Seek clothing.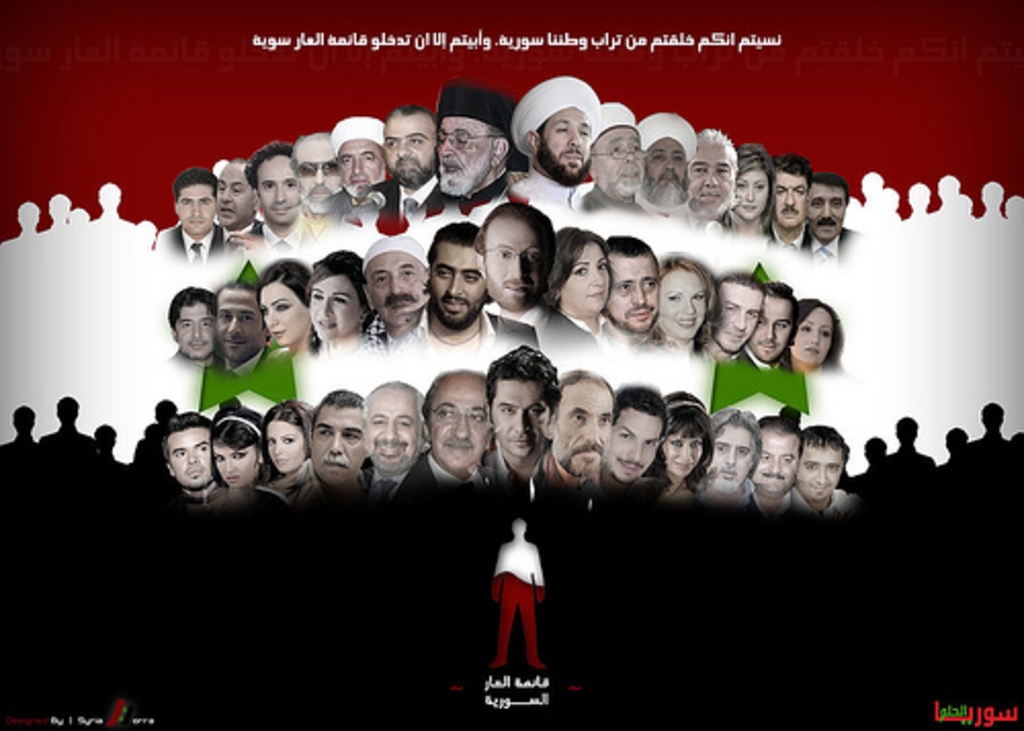
496,309,598,362.
